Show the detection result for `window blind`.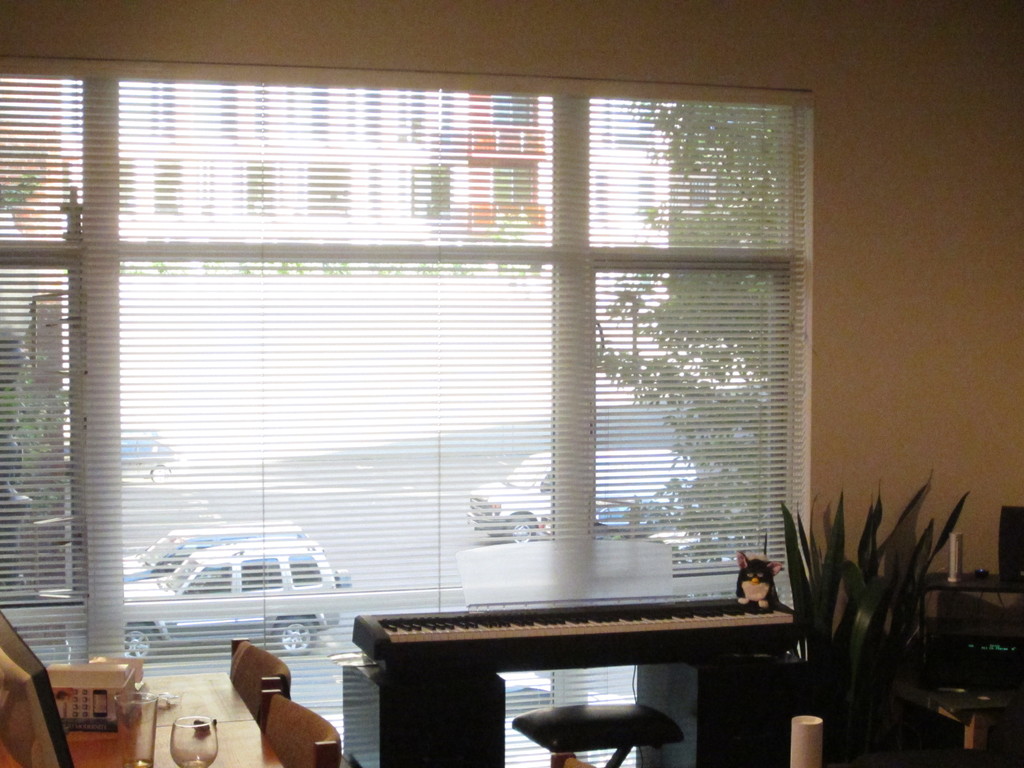
locate(0, 50, 819, 767).
